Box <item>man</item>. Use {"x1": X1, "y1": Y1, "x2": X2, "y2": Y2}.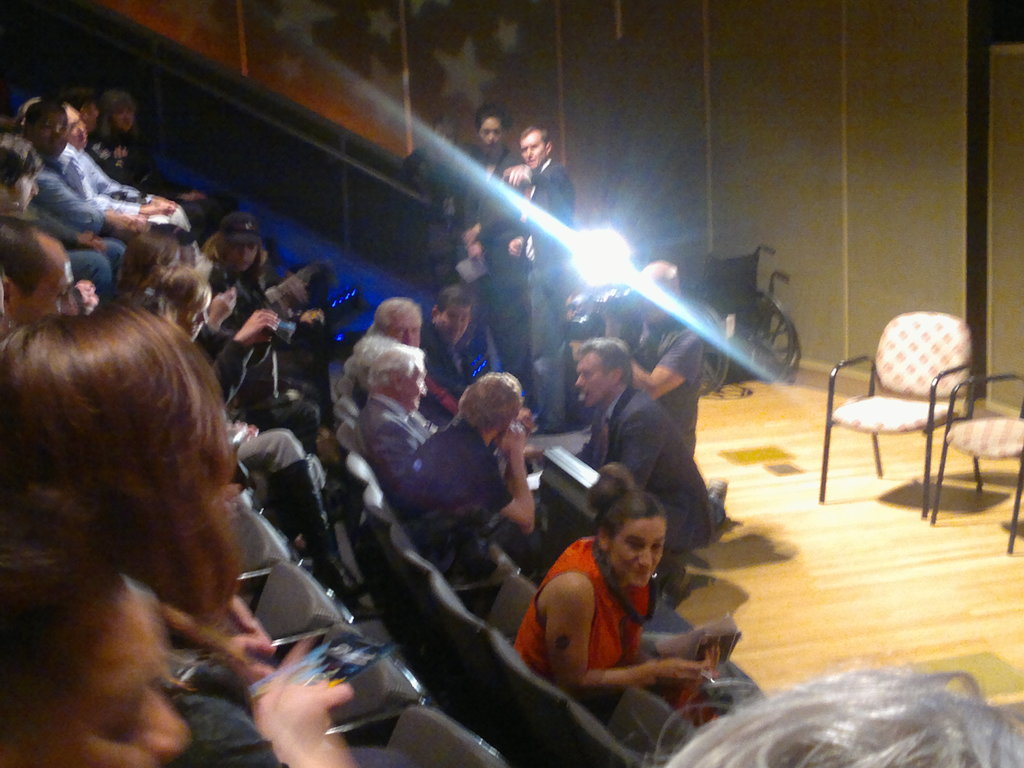
{"x1": 356, "y1": 342, "x2": 440, "y2": 492}.
